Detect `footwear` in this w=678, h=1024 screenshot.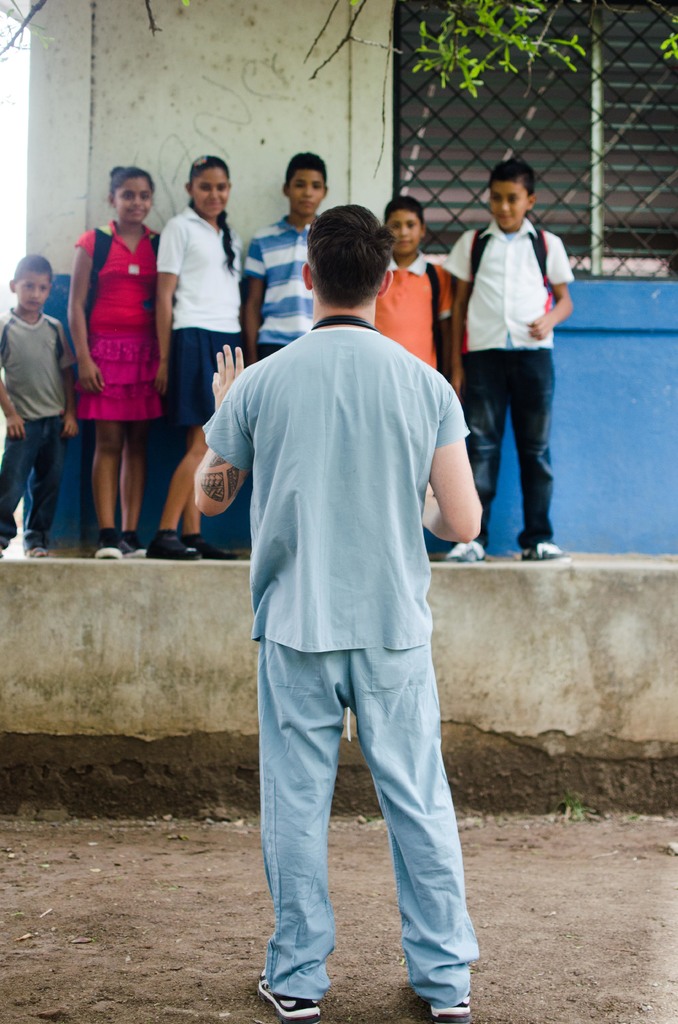
Detection: bbox=(120, 532, 151, 555).
